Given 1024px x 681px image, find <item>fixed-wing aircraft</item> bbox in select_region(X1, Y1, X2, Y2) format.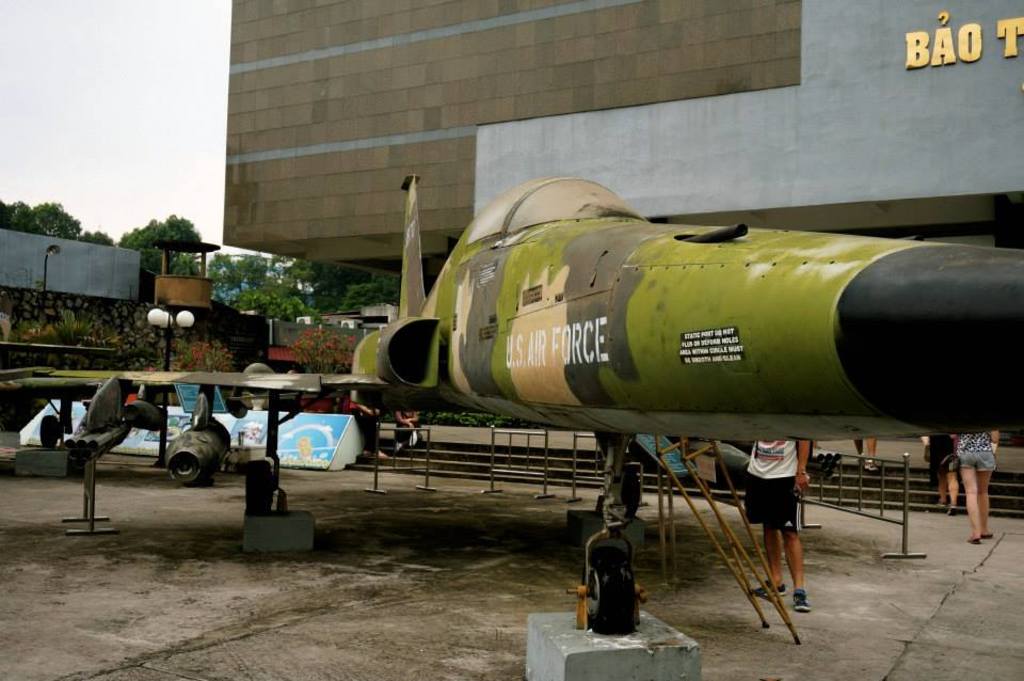
select_region(0, 168, 1023, 636).
